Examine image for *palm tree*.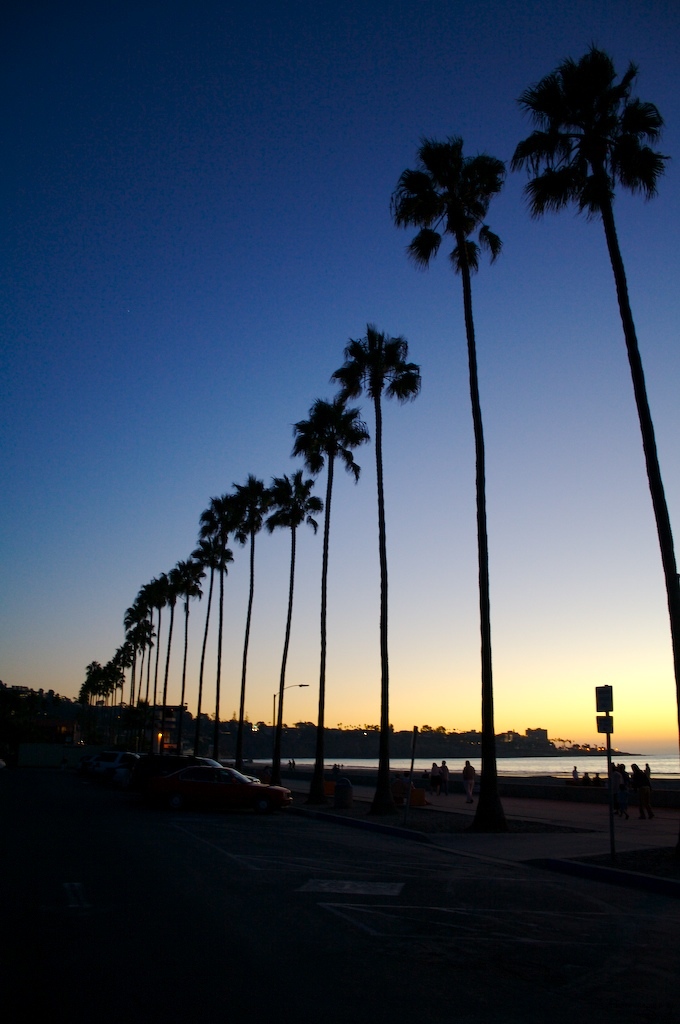
Examination result: rect(275, 393, 365, 775).
